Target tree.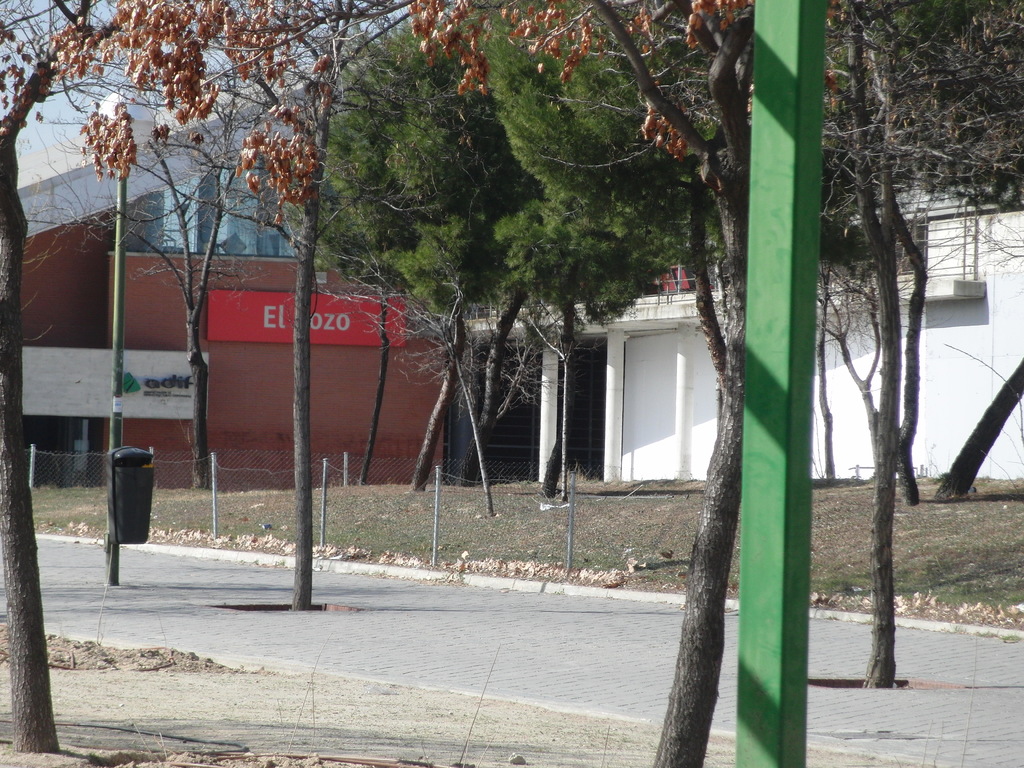
Target region: 0/0/746/614.
